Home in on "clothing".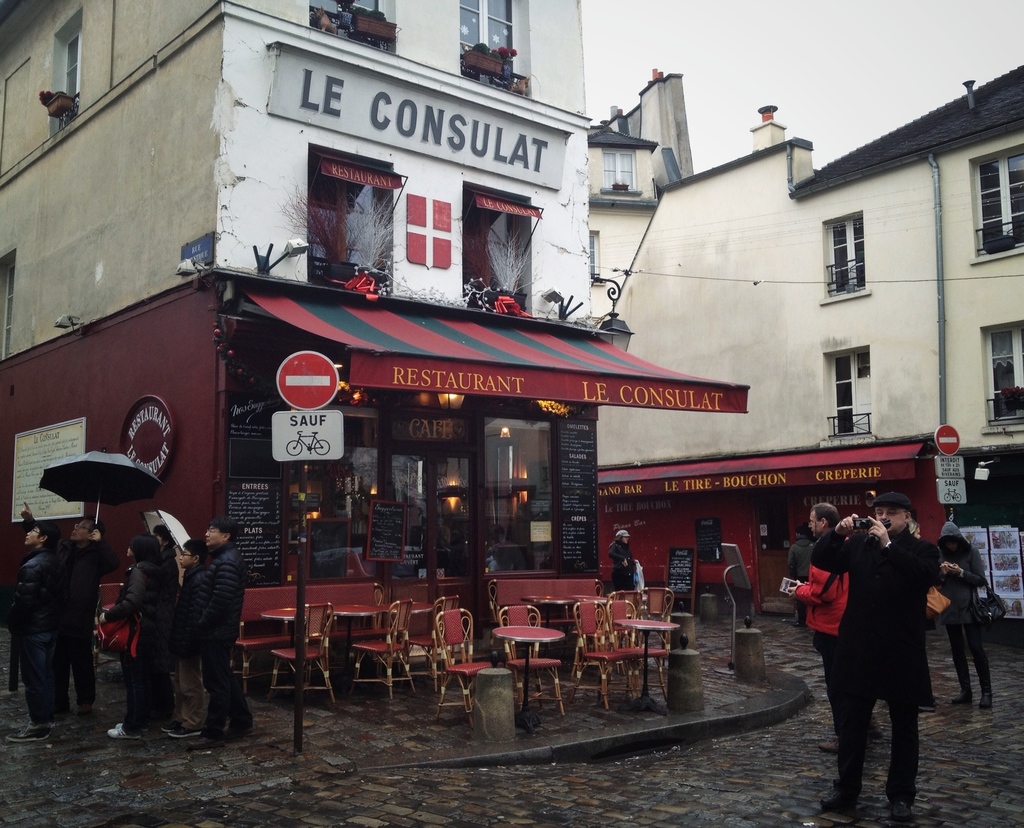
Homed in at x1=105, y1=567, x2=175, y2=740.
